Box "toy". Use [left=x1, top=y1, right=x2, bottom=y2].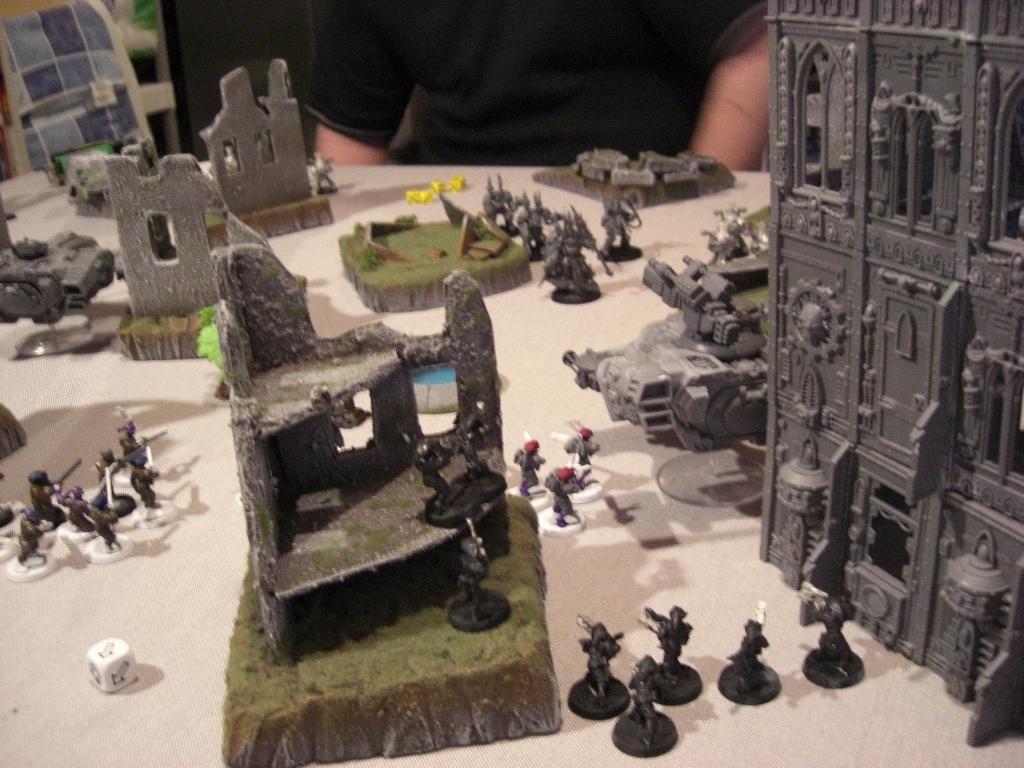
[left=636, top=597, right=699, bottom=708].
